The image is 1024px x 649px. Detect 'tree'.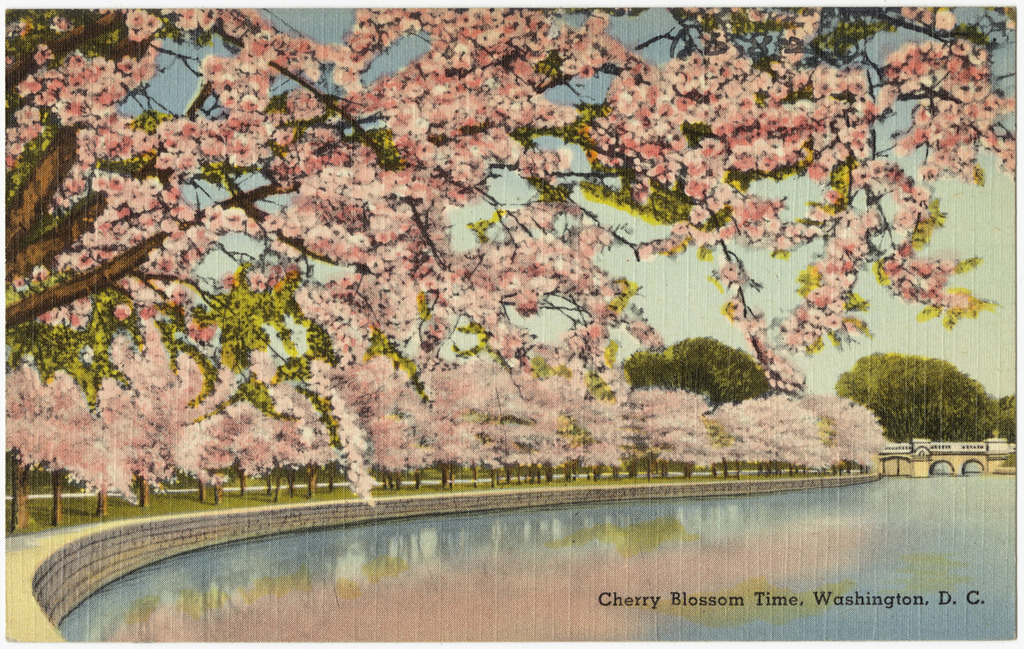
Detection: bbox=[219, 350, 306, 494].
